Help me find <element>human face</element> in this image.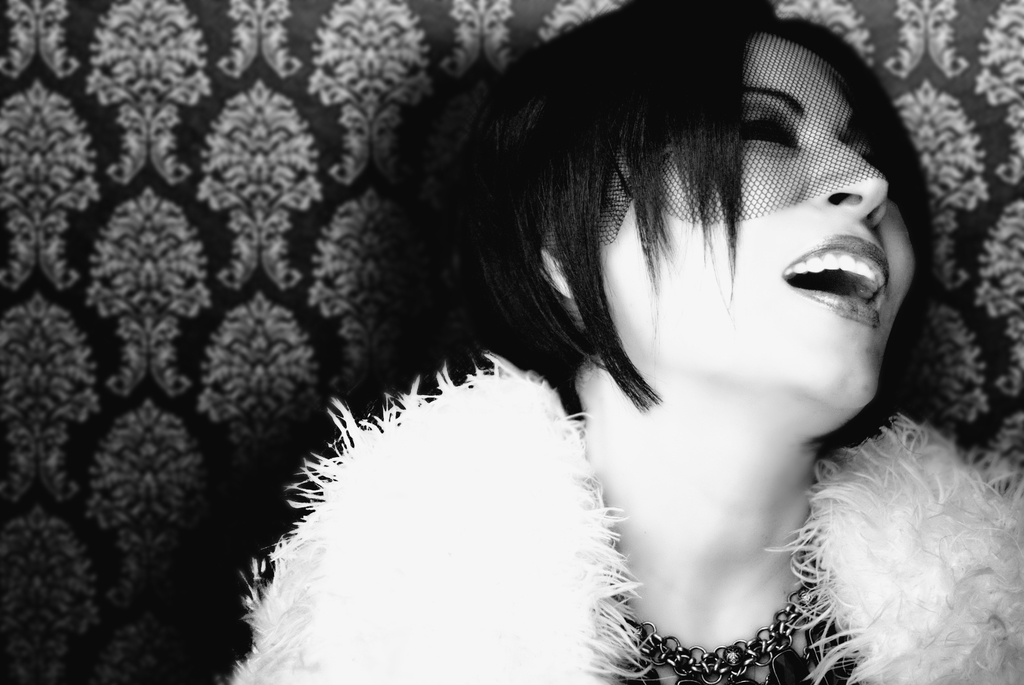
Found it: [x1=598, y1=40, x2=915, y2=411].
